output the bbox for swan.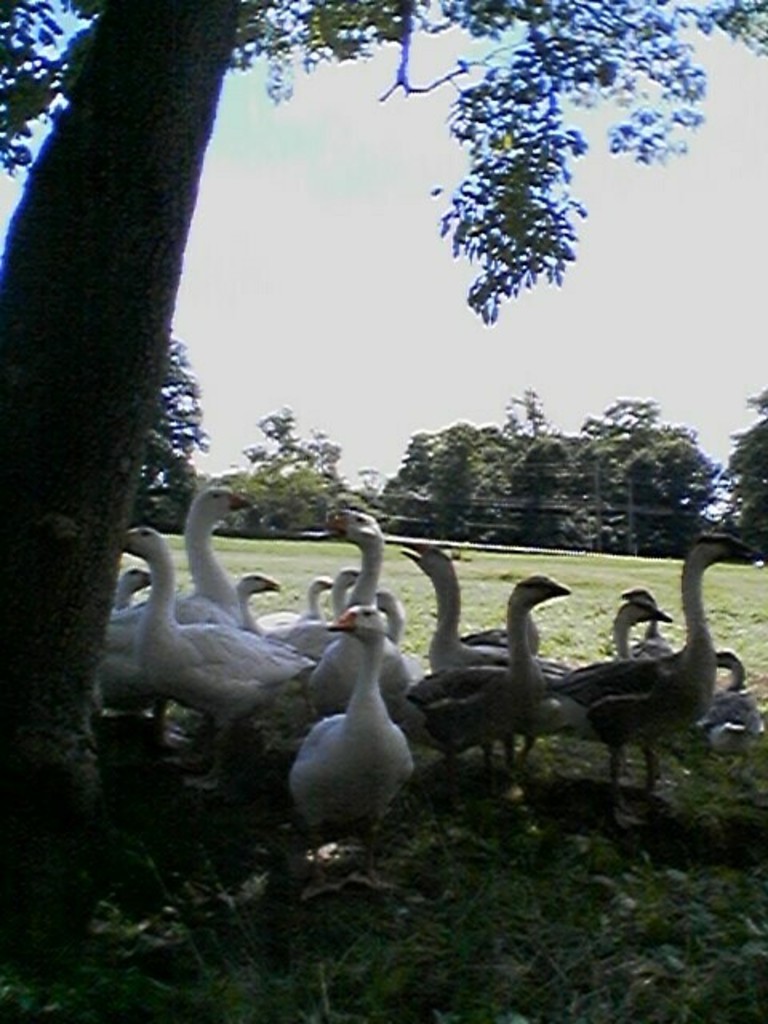
(left=285, top=603, right=422, bottom=883).
